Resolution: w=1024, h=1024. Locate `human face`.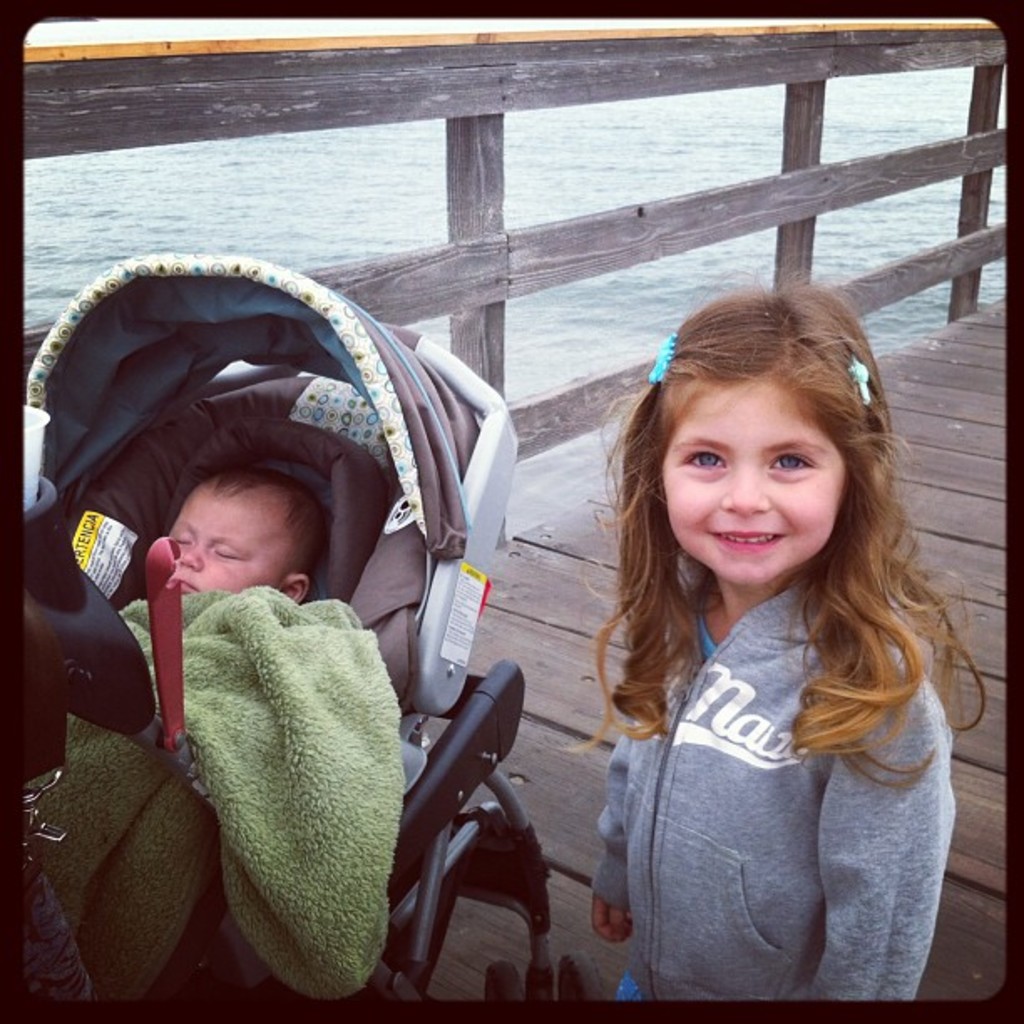
(x1=167, y1=494, x2=281, y2=597).
